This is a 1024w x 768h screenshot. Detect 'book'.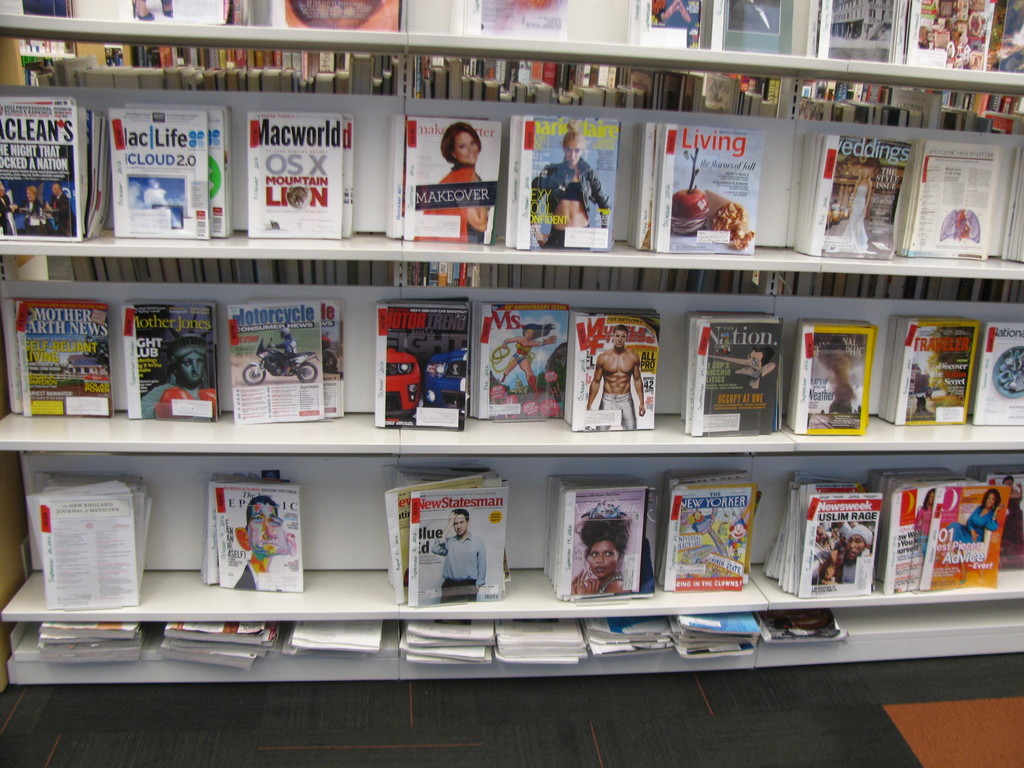
(x1=25, y1=0, x2=76, y2=19).
